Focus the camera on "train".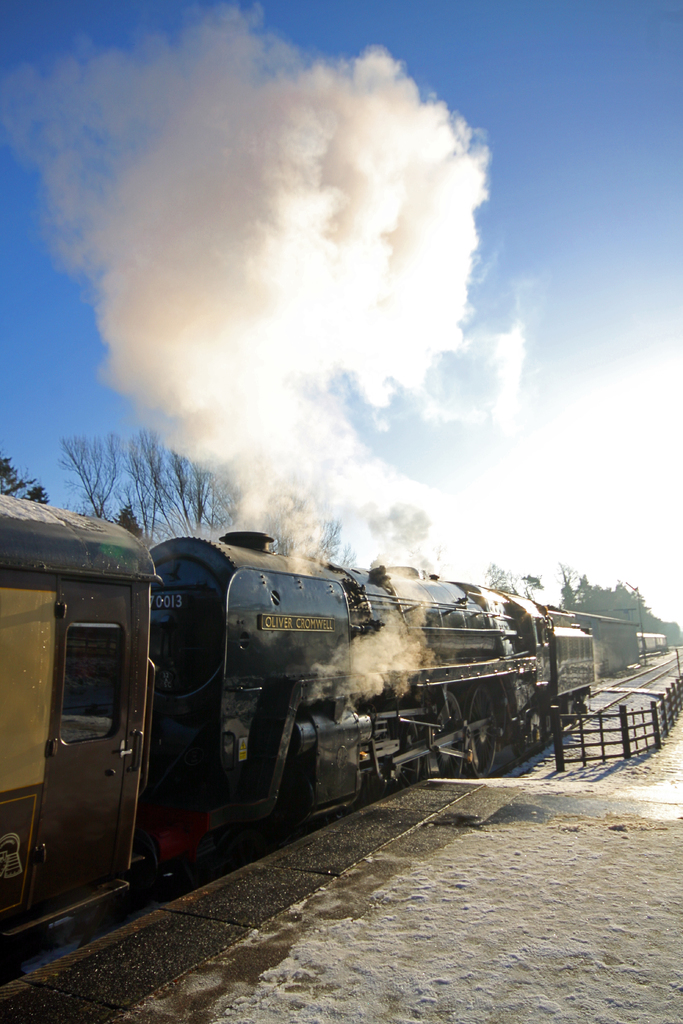
Focus region: 0, 489, 597, 973.
